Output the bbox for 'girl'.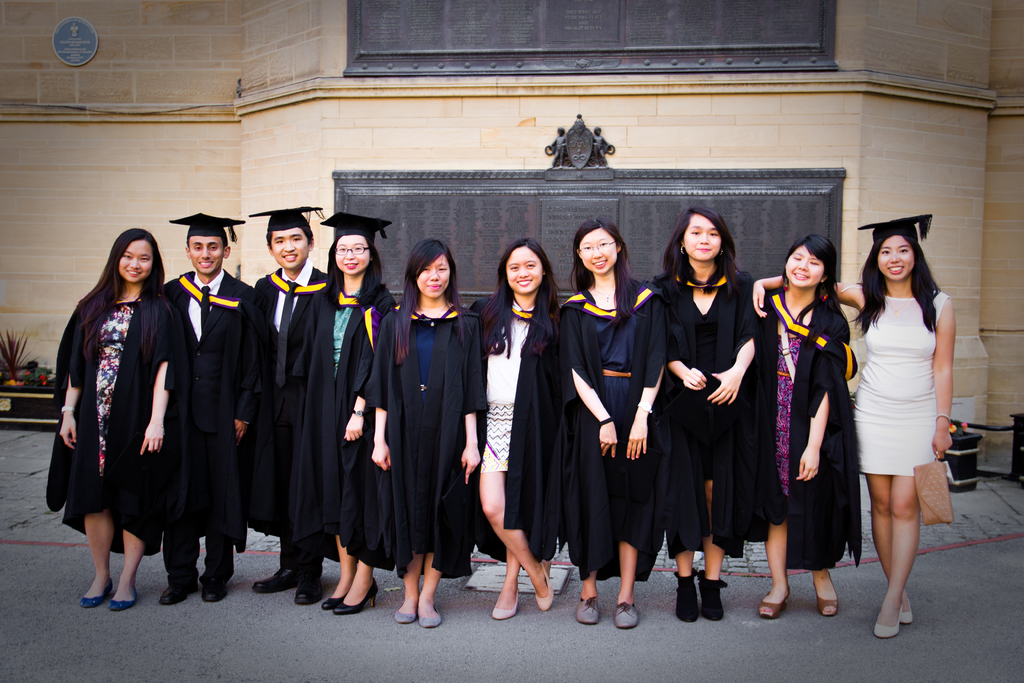
[375,242,488,627].
